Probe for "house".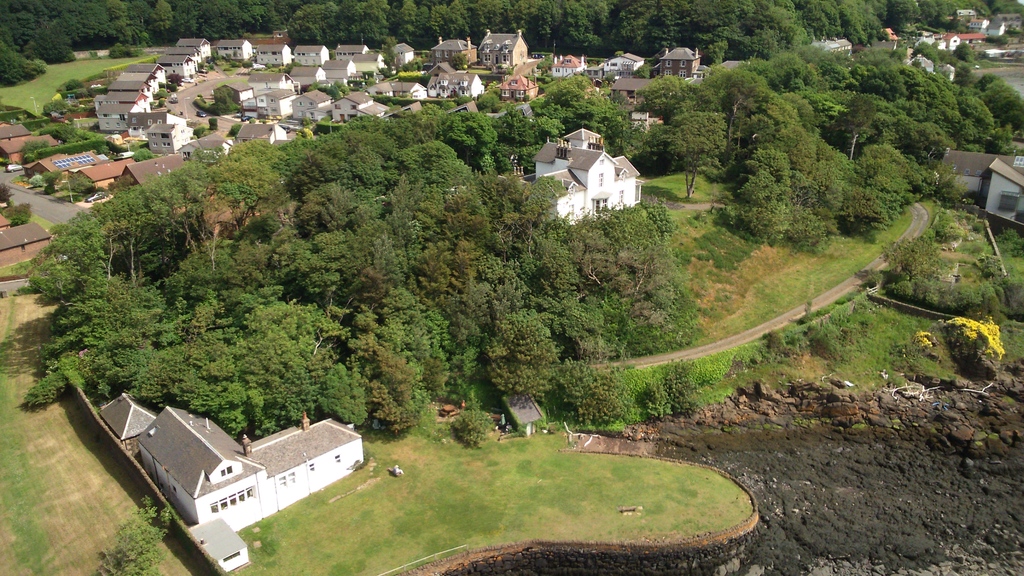
Probe result: bbox=(478, 29, 528, 67).
